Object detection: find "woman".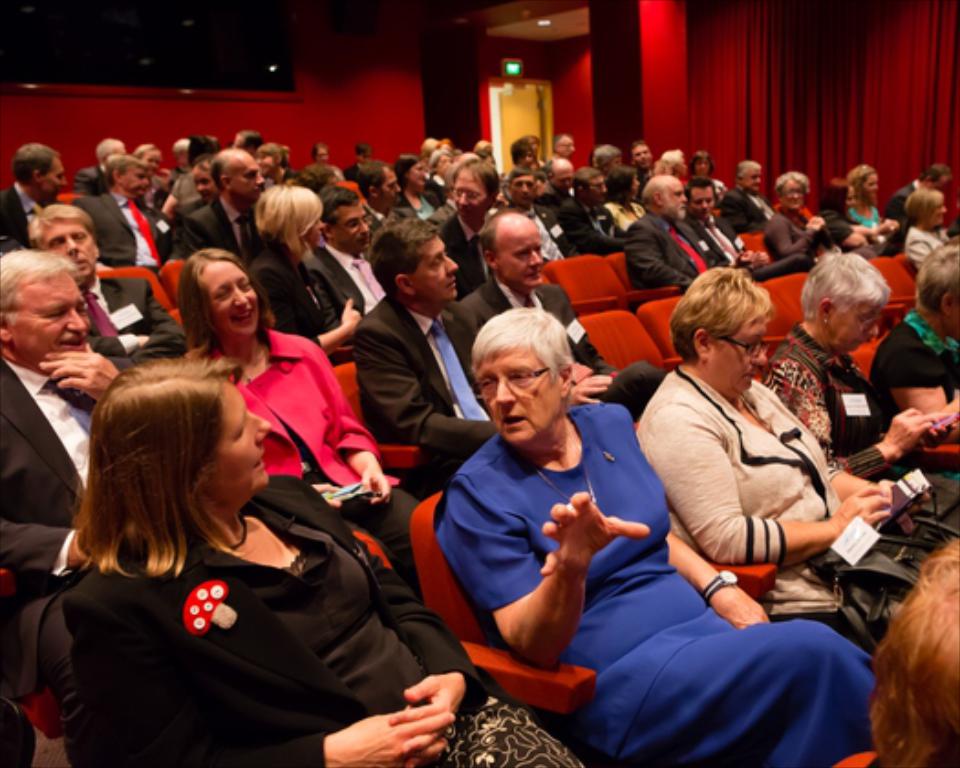
<region>816, 176, 881, 258</region>.
